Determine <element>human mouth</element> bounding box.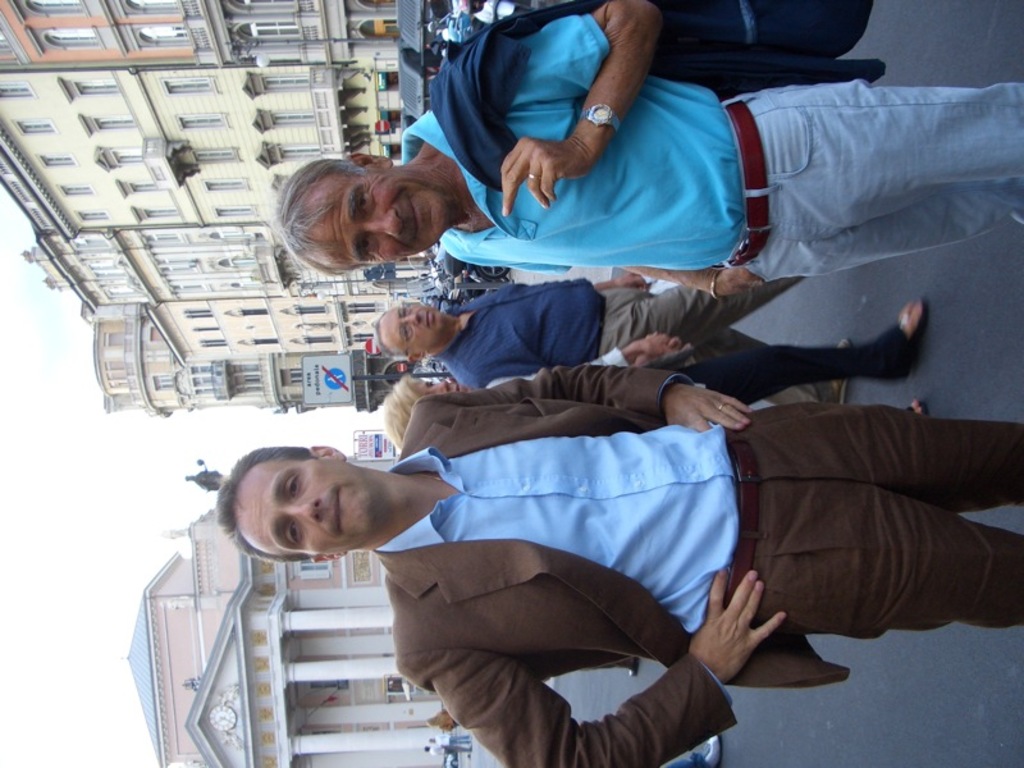
Determined: pyautogui.locateOnScreen(408, 197, 425, 247).
